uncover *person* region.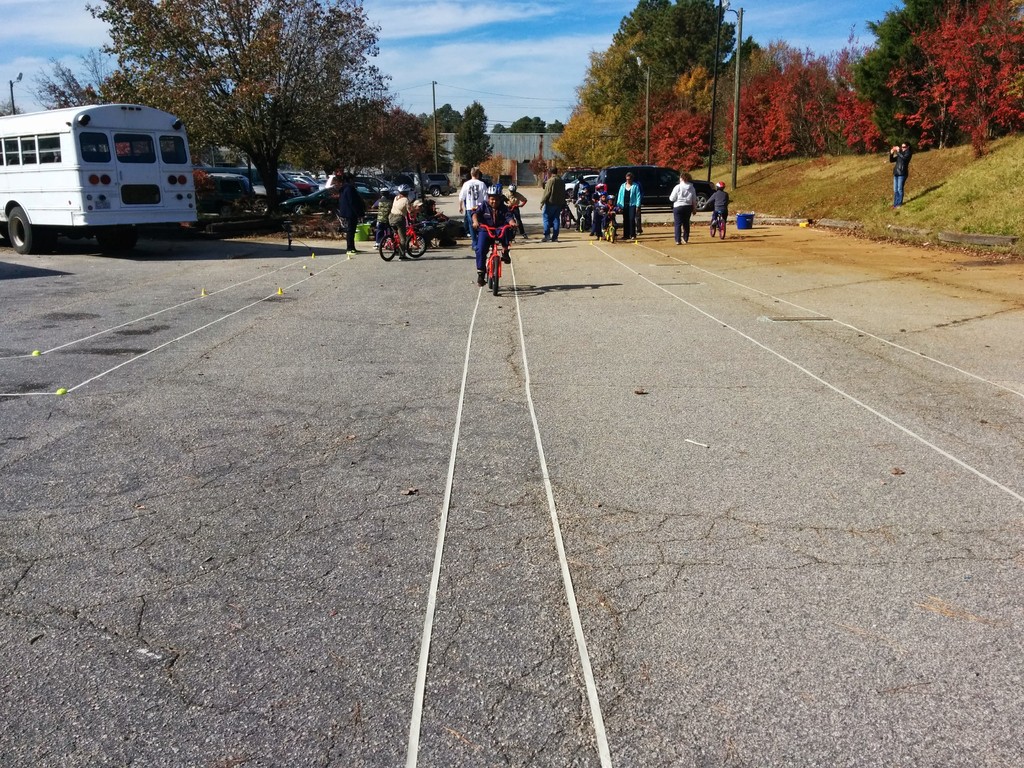
Uncovered: 467/170/518/298.
